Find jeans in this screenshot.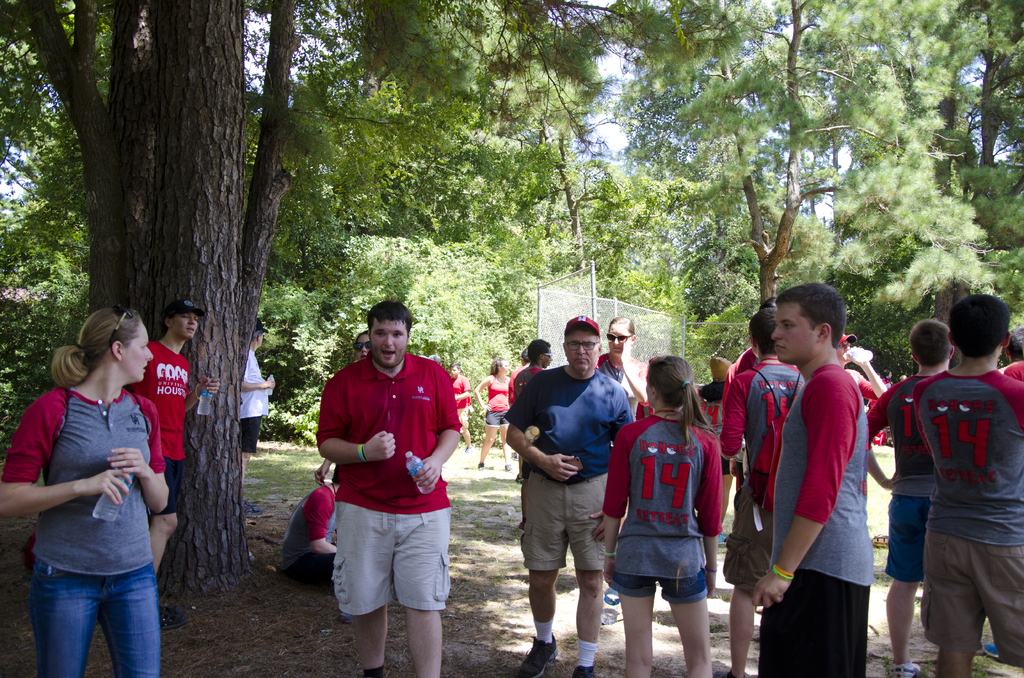
The bounding box for jeans is rect(486, 412, 508, 424).
